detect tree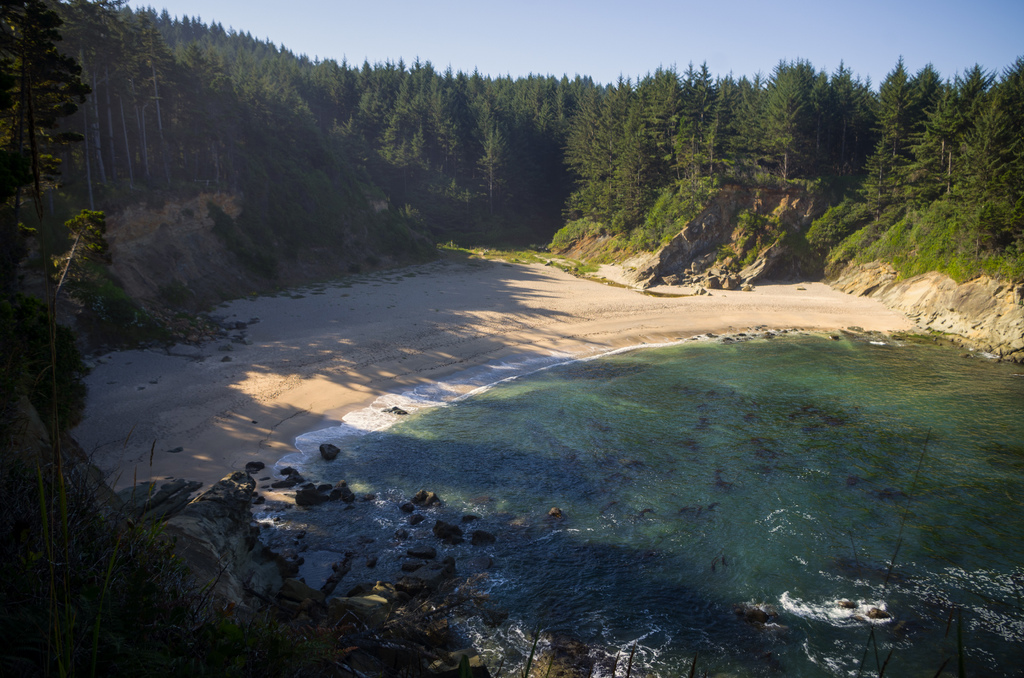
(162,6,229,178)
